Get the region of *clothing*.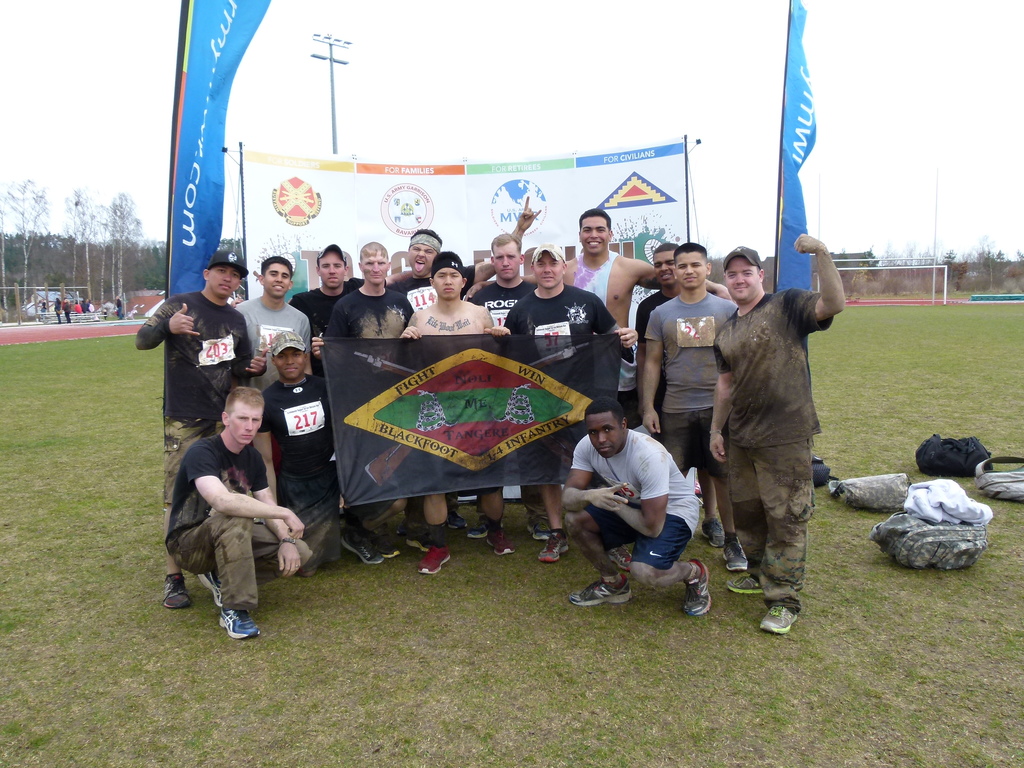
<region>234, 296, 311, 390</region>.
